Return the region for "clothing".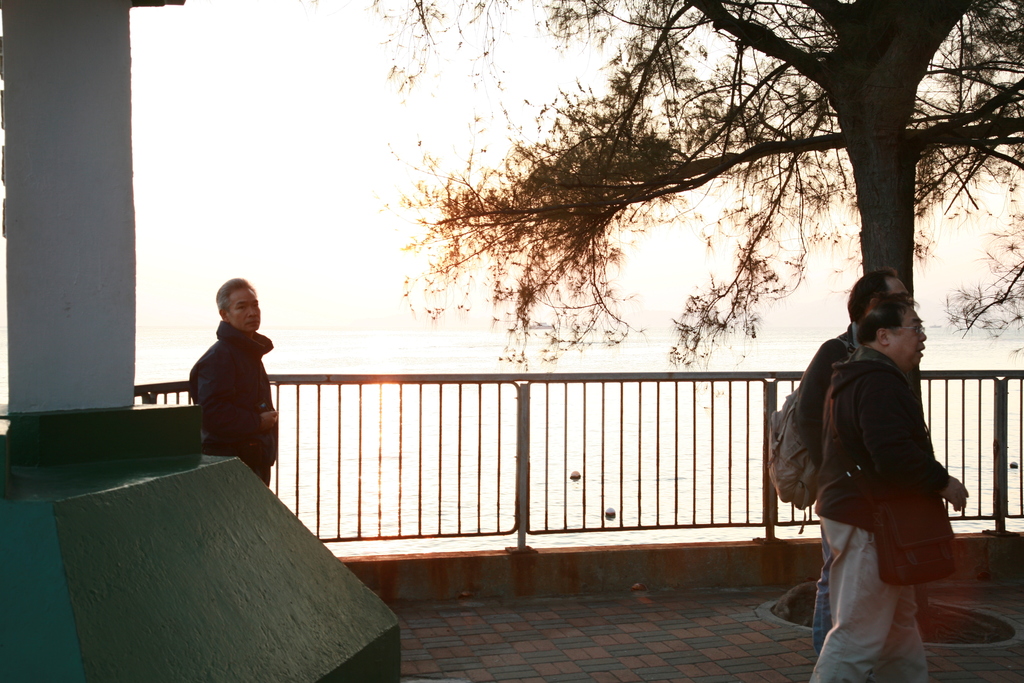
x1=803 y1=350 x2=959 y2=682.
